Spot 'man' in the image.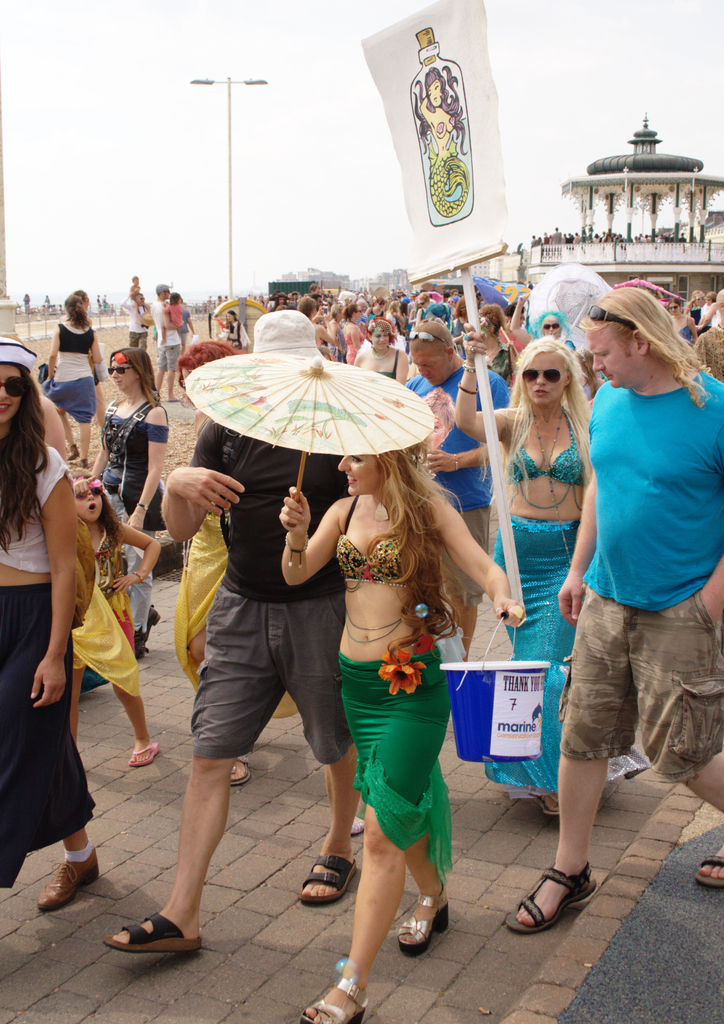
'man' found at pyautogui.locateOnScreen(150, 279, 181, 406).
